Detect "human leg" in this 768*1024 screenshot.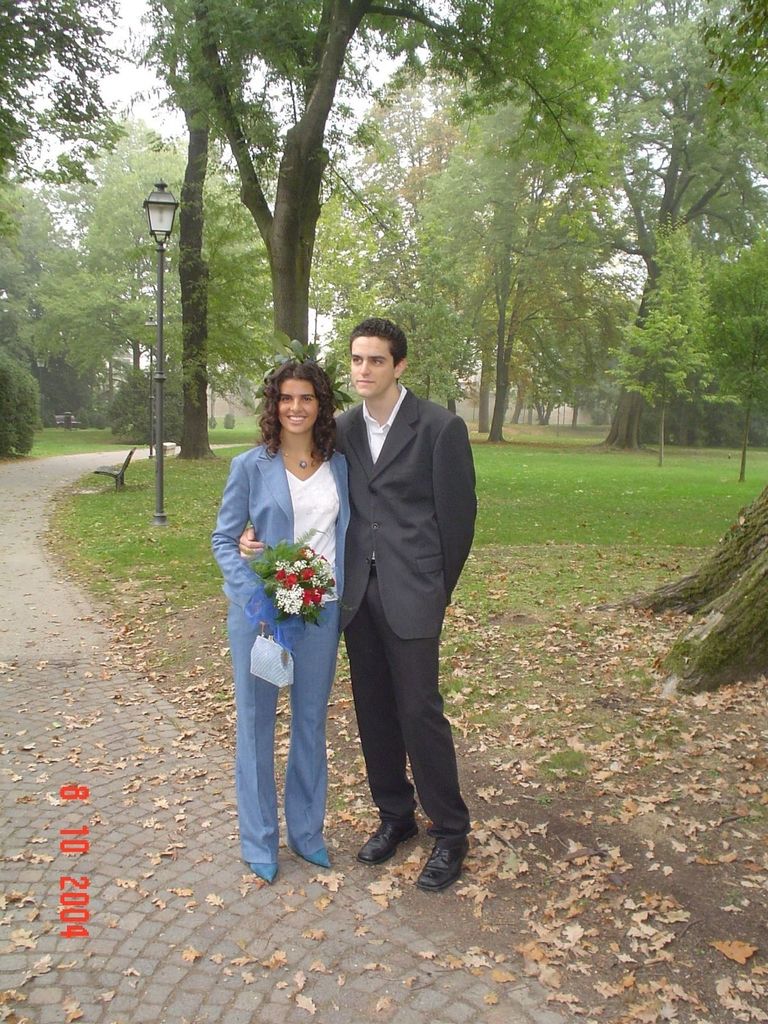
Detection: detection(340, 582, 413, 865).
